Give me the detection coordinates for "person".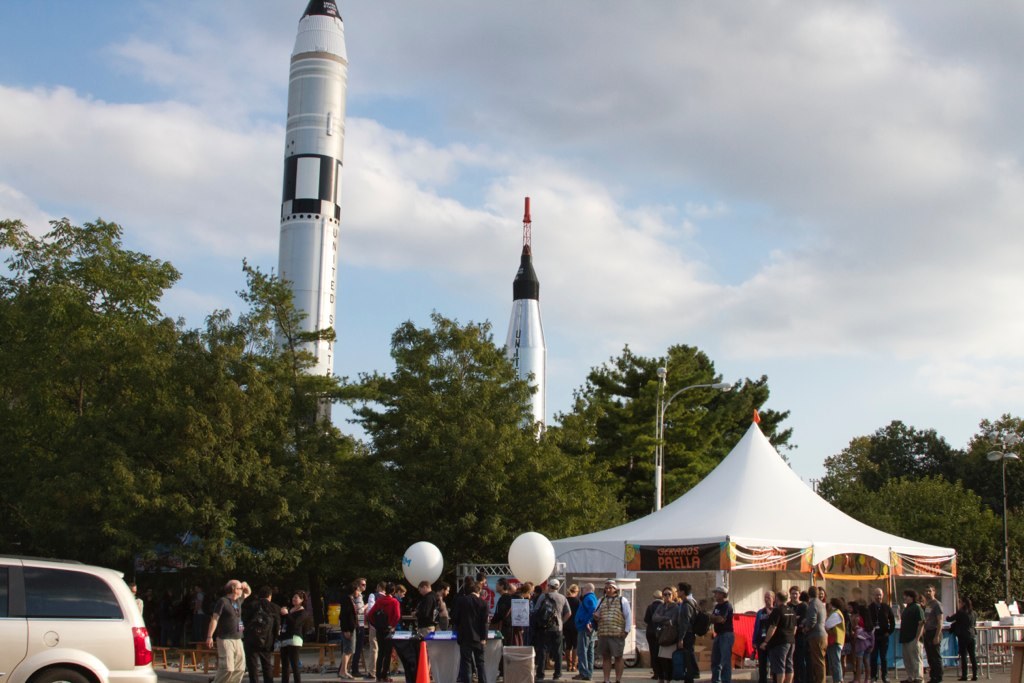
x1=347 y1=582 x2=367 y2=655.
